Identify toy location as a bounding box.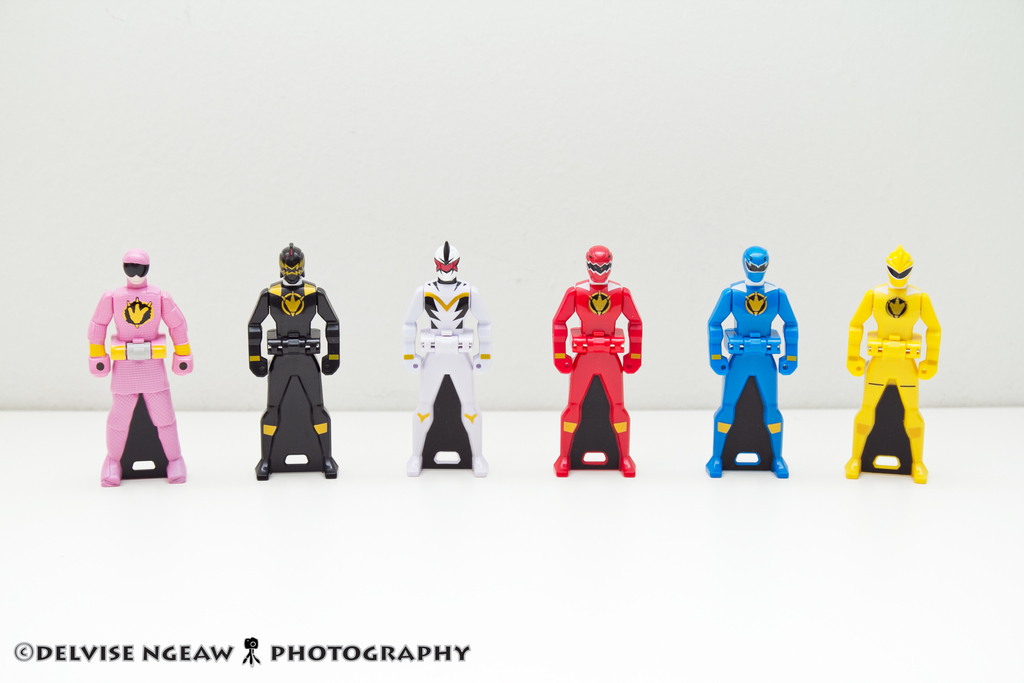
detection(554, 245, 642, 475).
